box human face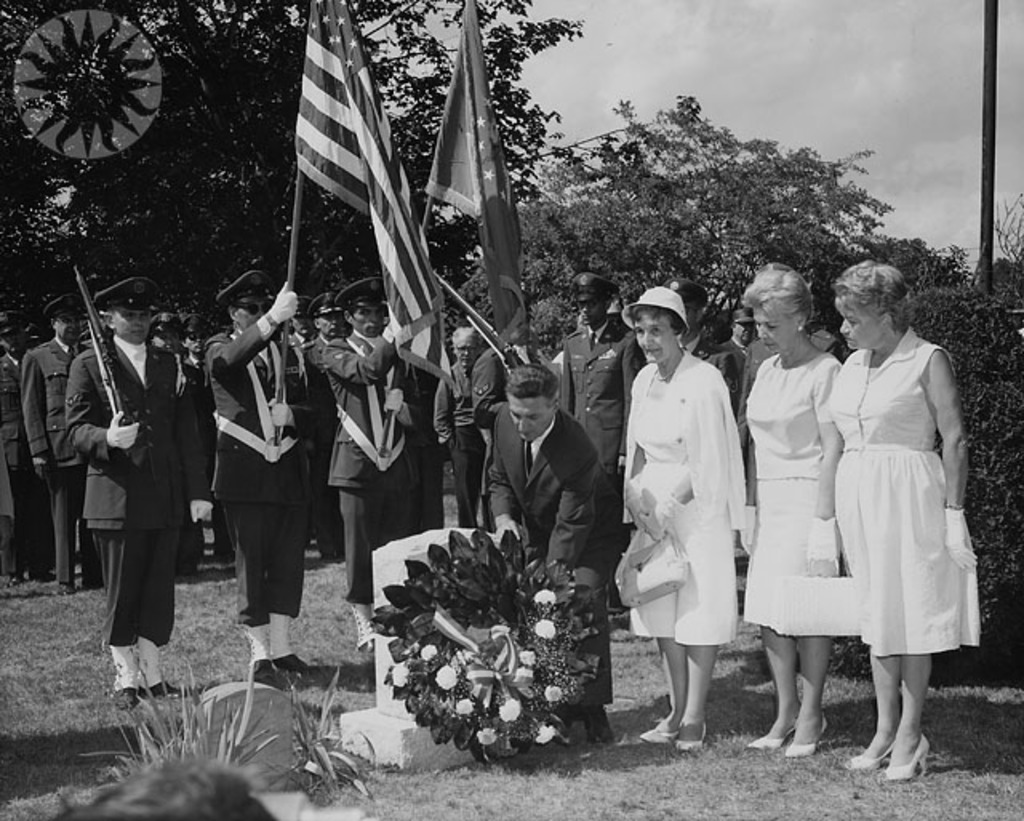
left=458, top=328, right=470, bottom=355
